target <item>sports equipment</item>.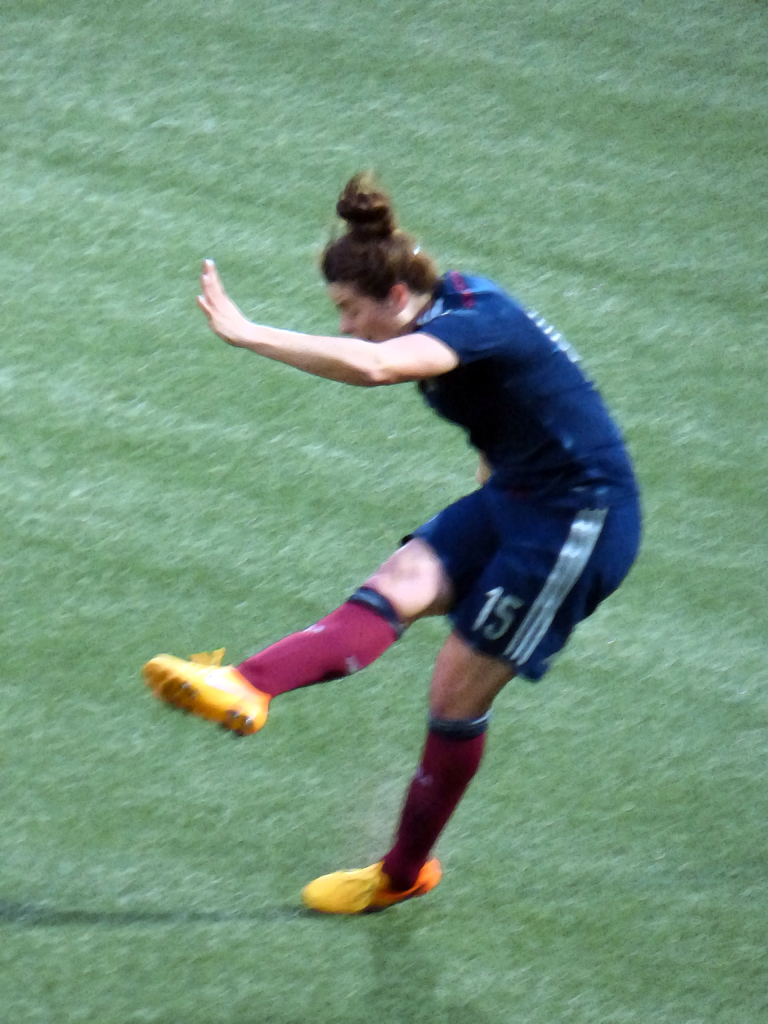
Target region: bbox=[301, 853, 444, 916].
